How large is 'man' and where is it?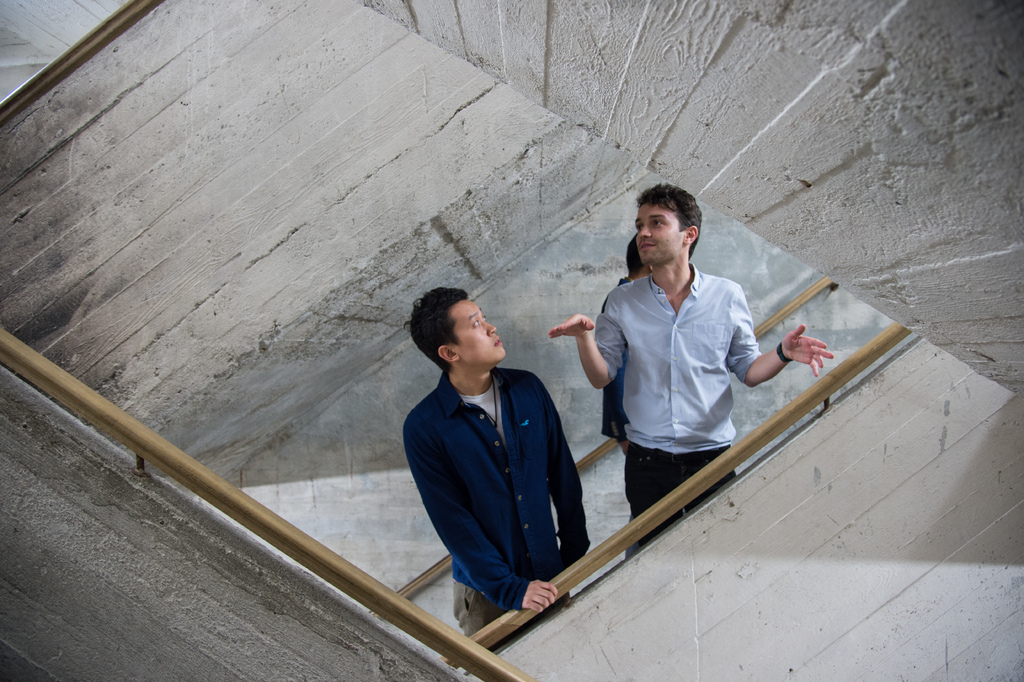
Bounding box: left=397, top=281, right=603, bottom=632.
